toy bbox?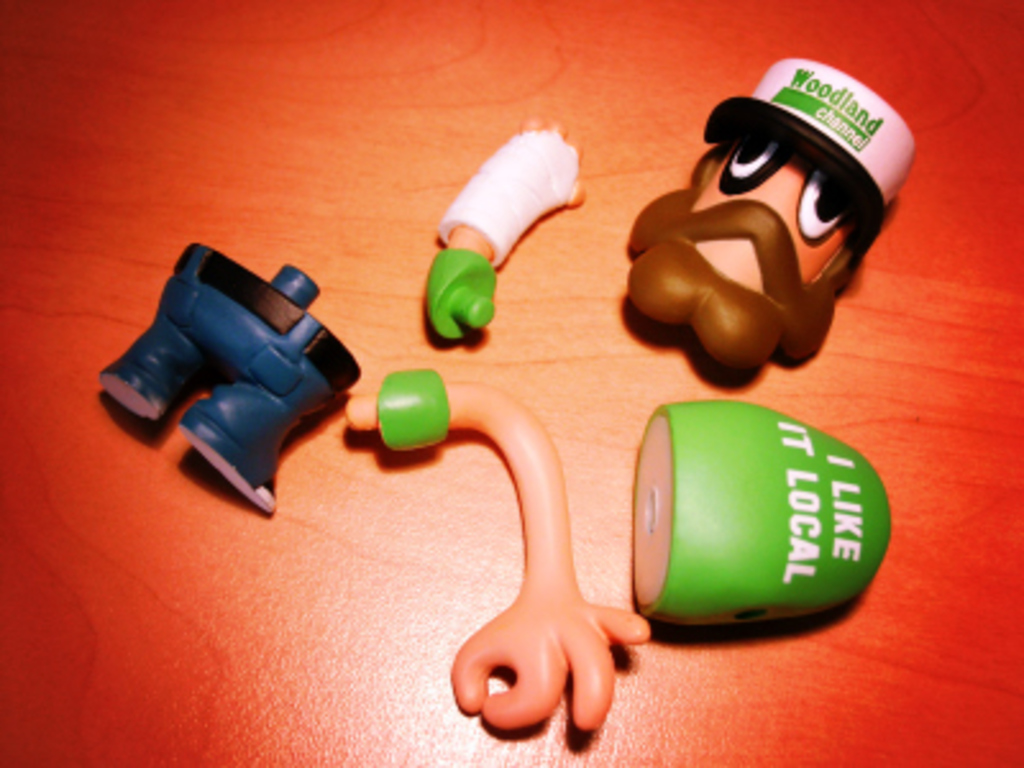
locate(612, 79, 929, 399)
